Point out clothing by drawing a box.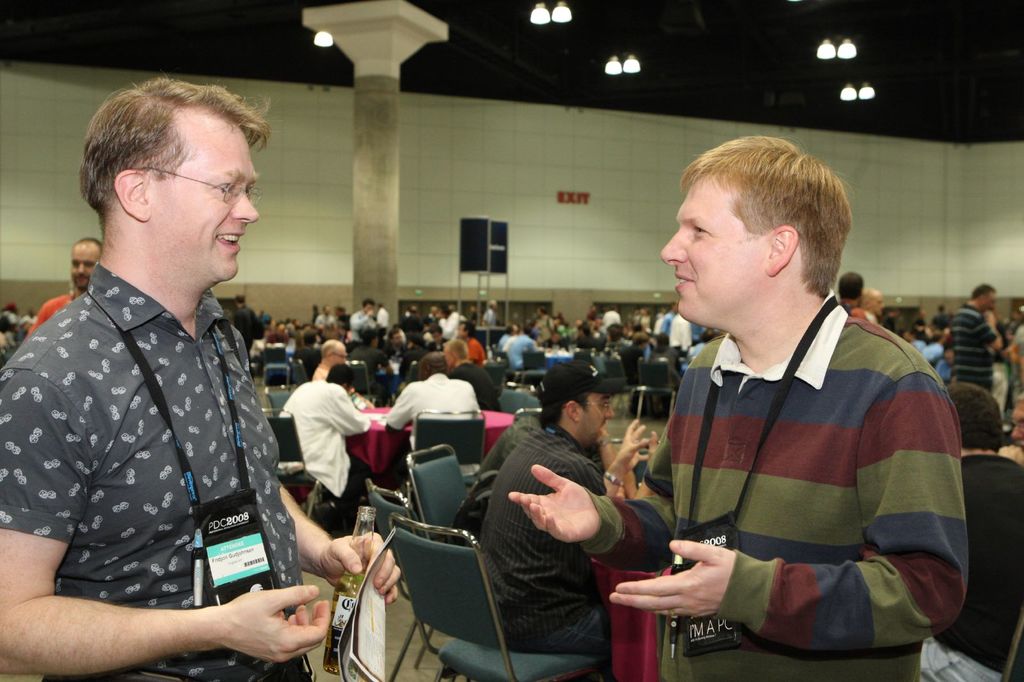
[481, 304, 497, 329].
